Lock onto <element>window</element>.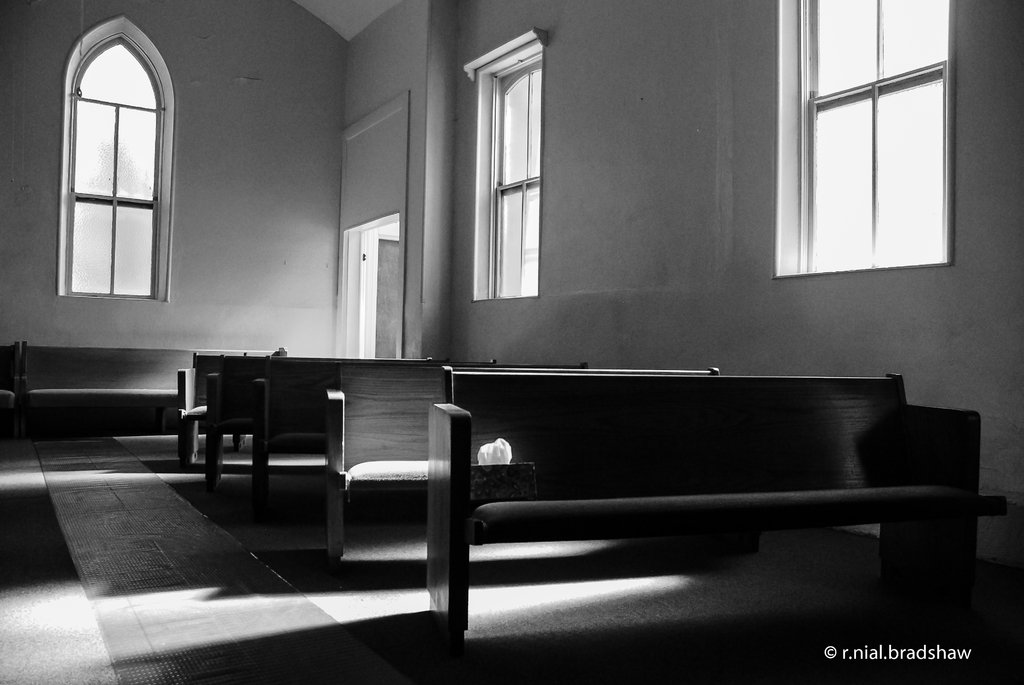
Locked: Rect(72, 36, 154, 295).
